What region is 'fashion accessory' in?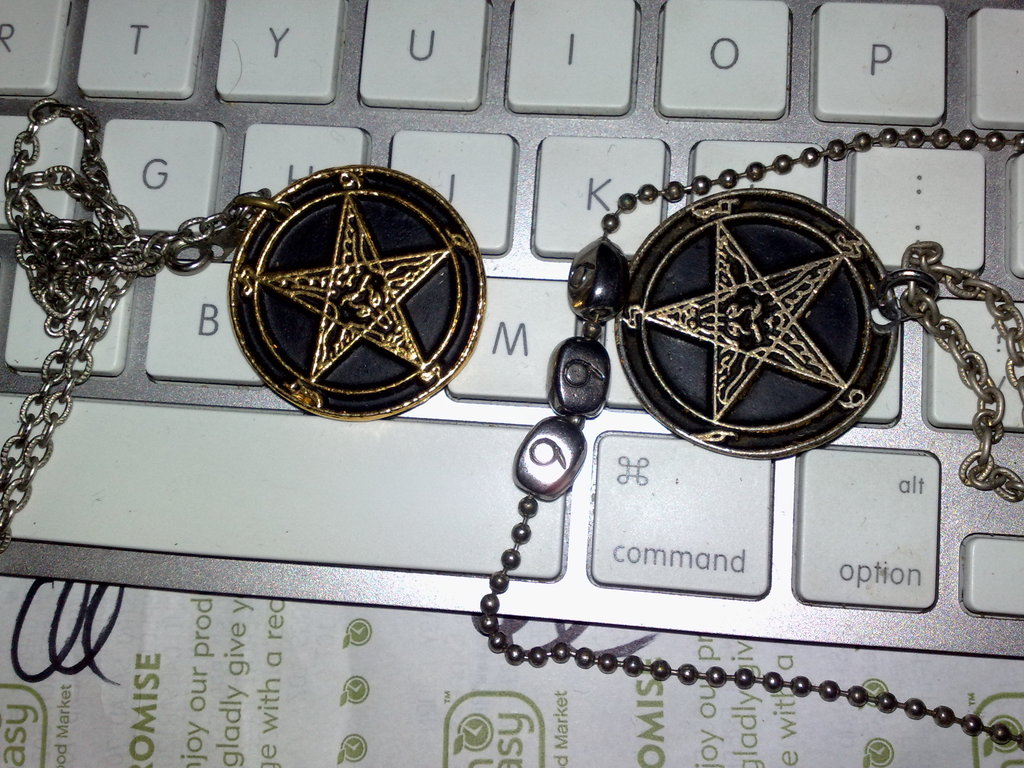
x1=474, y1=127, x2=1023, y2=749.
